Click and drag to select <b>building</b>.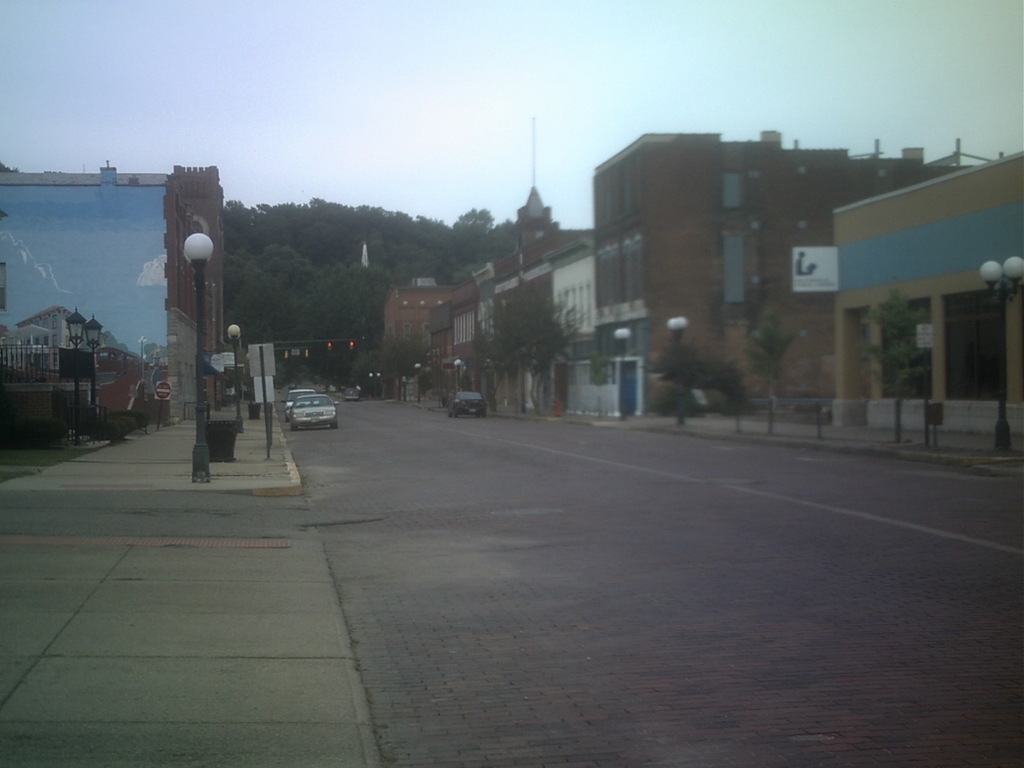
Selection: (x1=0, y1=162, x2=226, y2=418).
